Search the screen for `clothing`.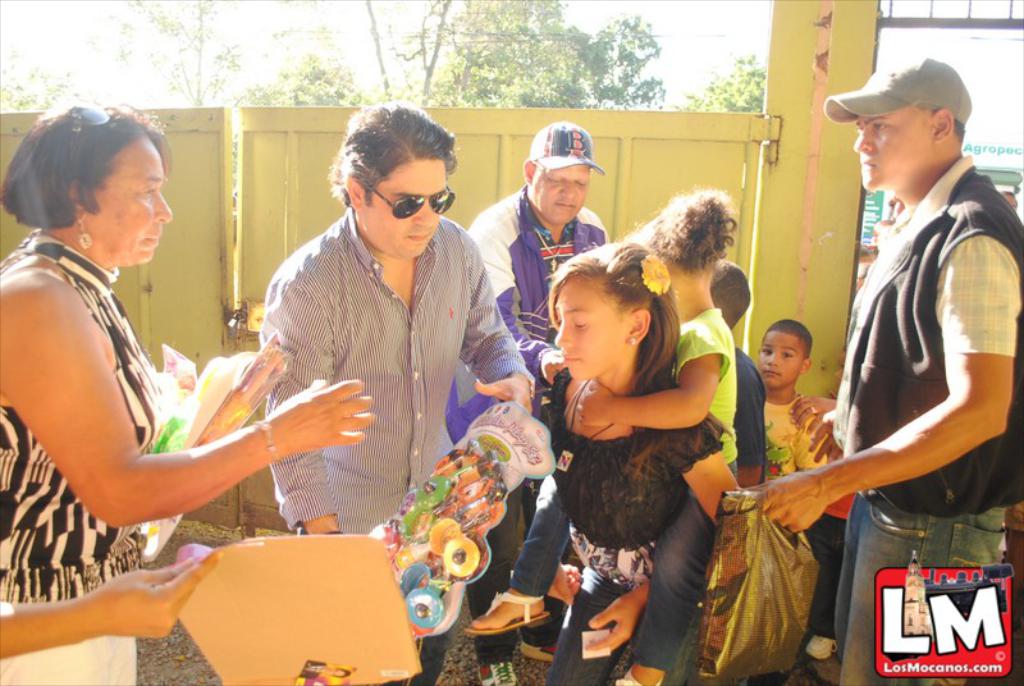
Found at bbox(241, 151, 509, 532).
